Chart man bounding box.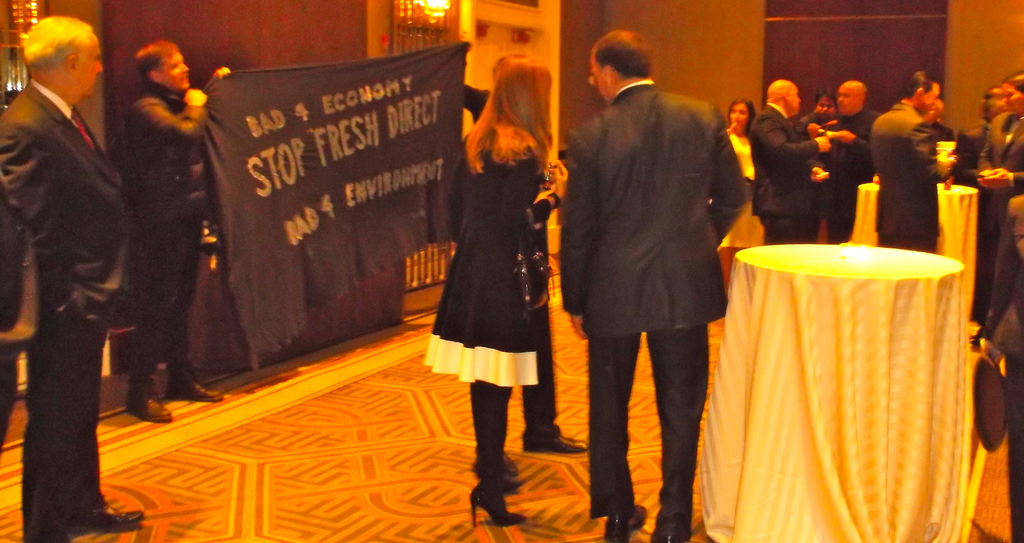
Charted: bbox(746, 78, 832, 245).
